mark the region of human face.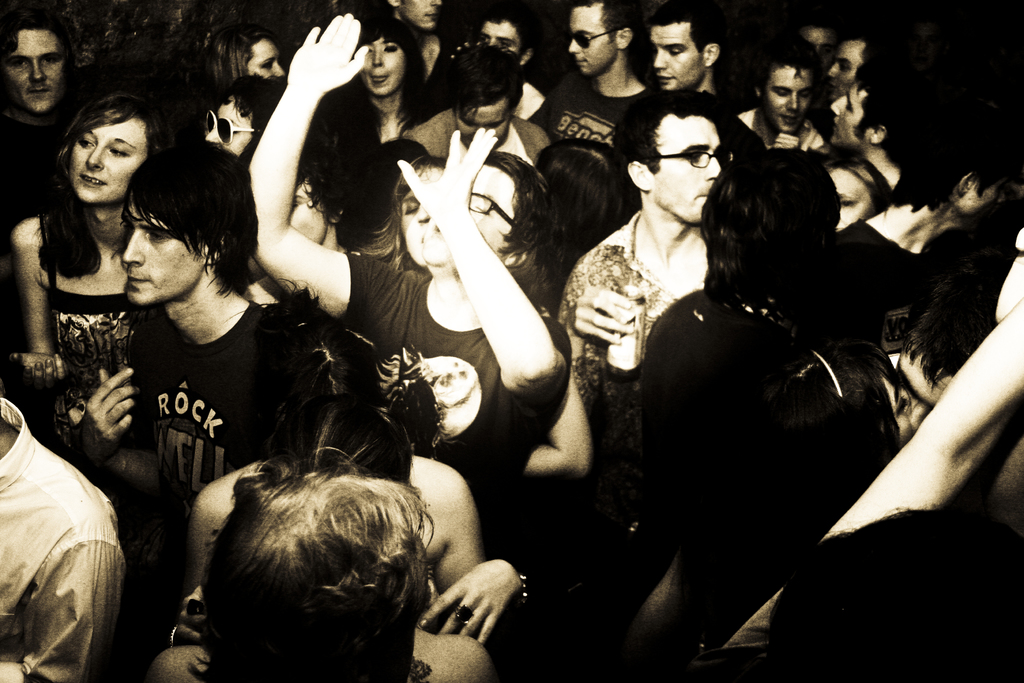
Region: BBox(830, 80, 863, 143).
